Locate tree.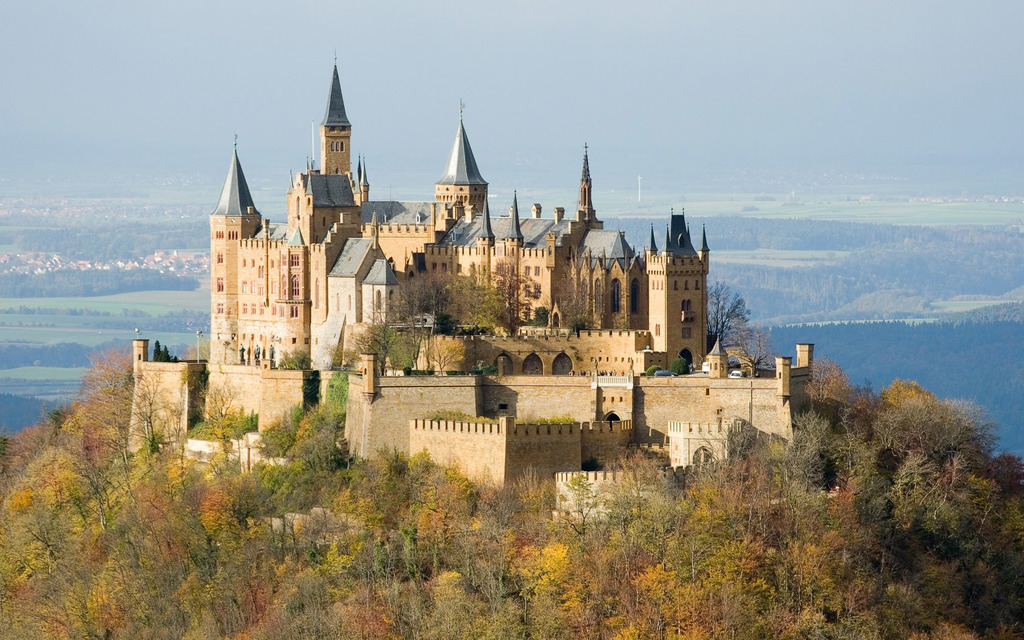
Bounding box: detection(788, 495, 830, 591).
